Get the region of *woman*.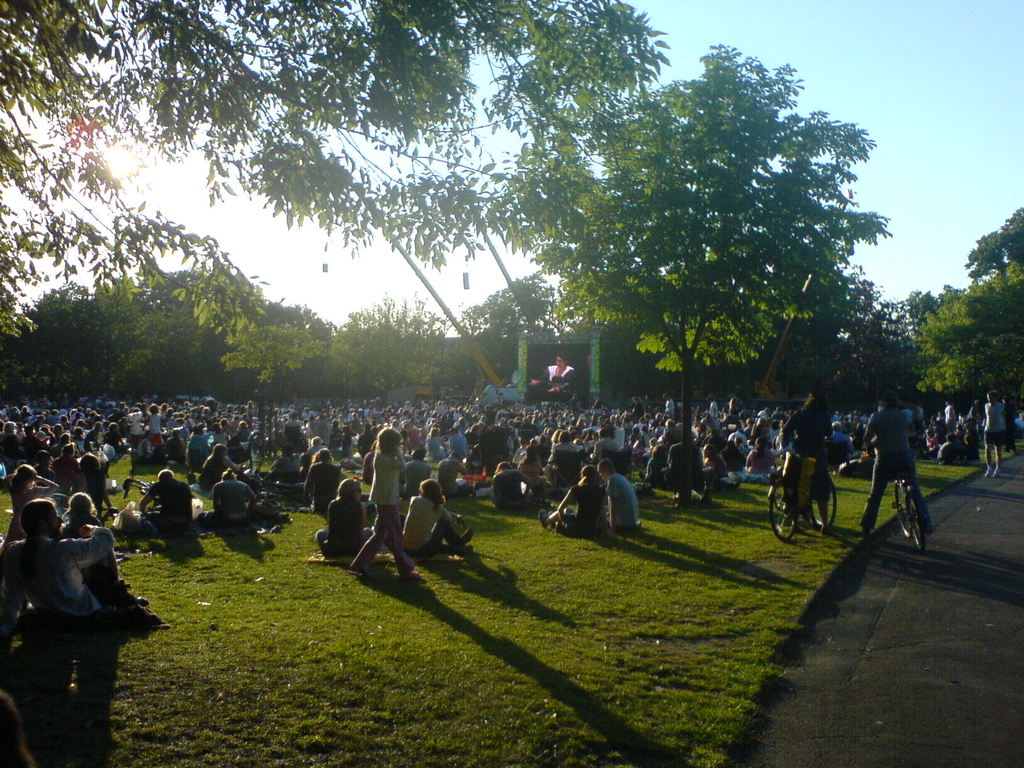
[x1=315, y1=482, x2=369, y2=557].
